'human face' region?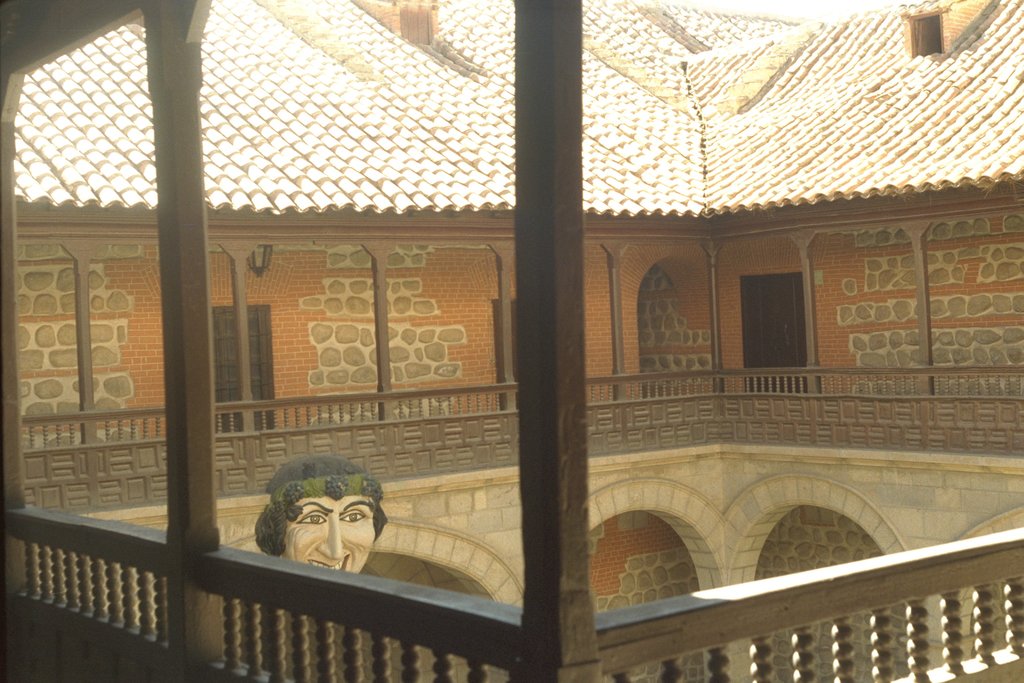
pyautogui.locateOnScreen(282, 495, 378, 574)
